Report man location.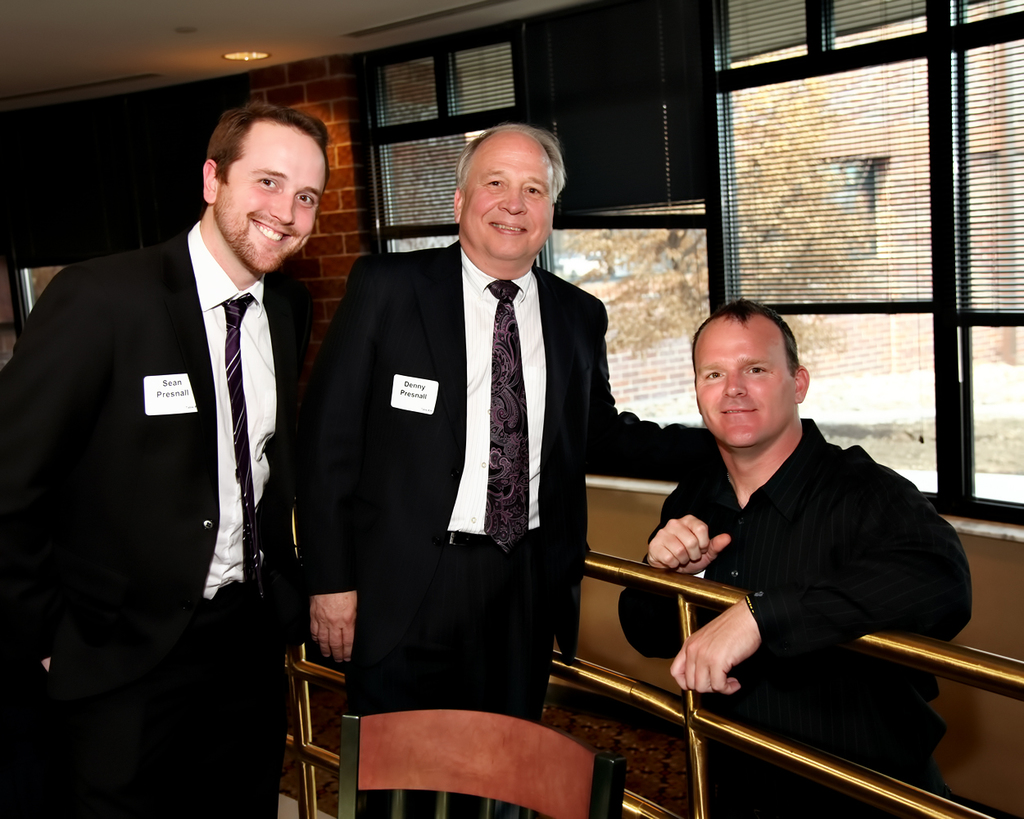
Report: rect(292, 119, 660, 817).
